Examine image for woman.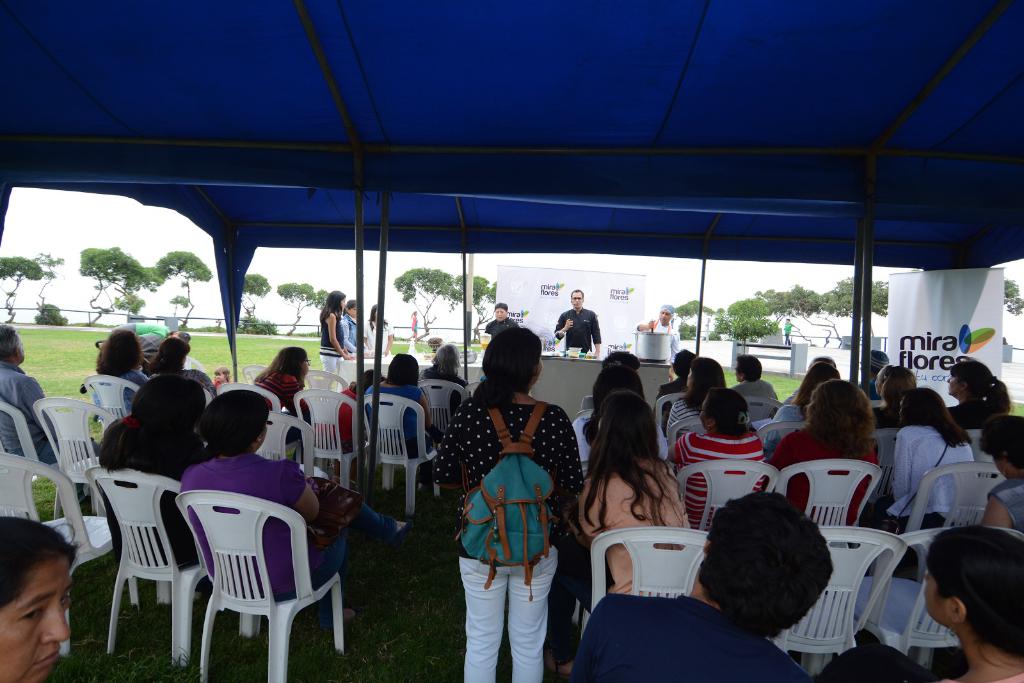
Examination result: <box>659,353,732,449</box>.
